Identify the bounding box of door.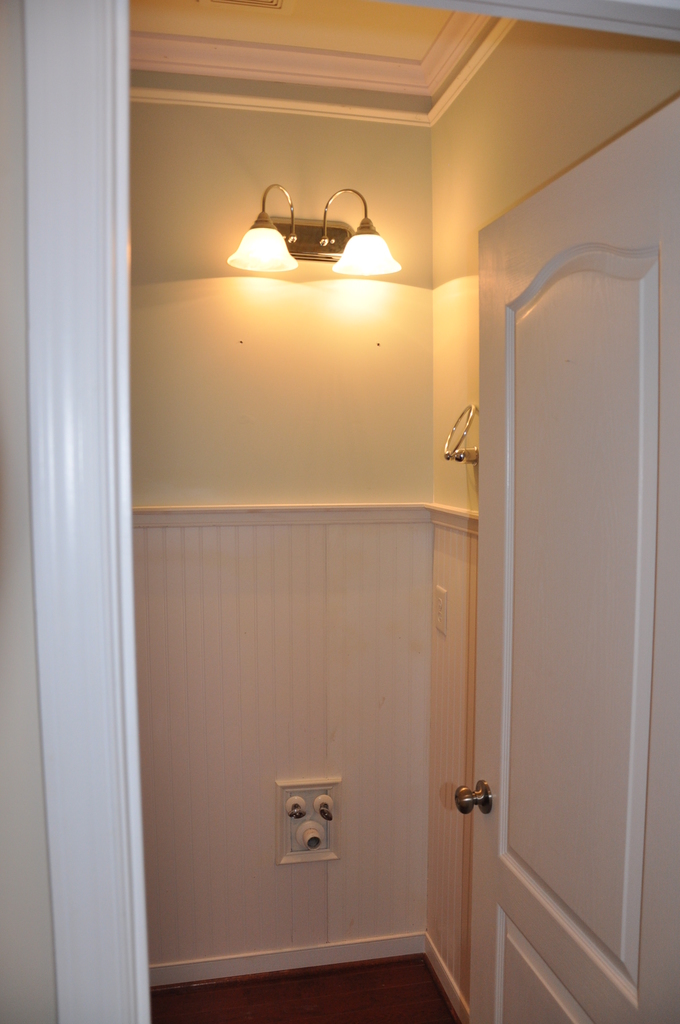
pyautogui.locateOnScreen(478, 162, 662, 936).
